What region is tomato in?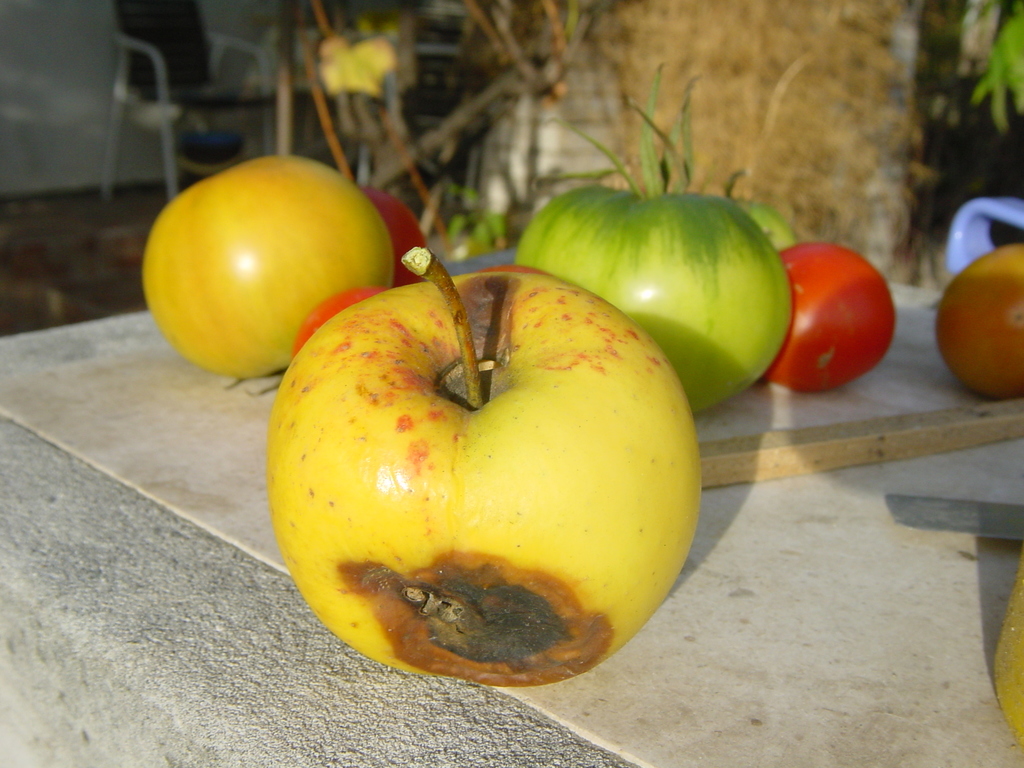
x1=773, y1=241, x2=899, y2=403.
